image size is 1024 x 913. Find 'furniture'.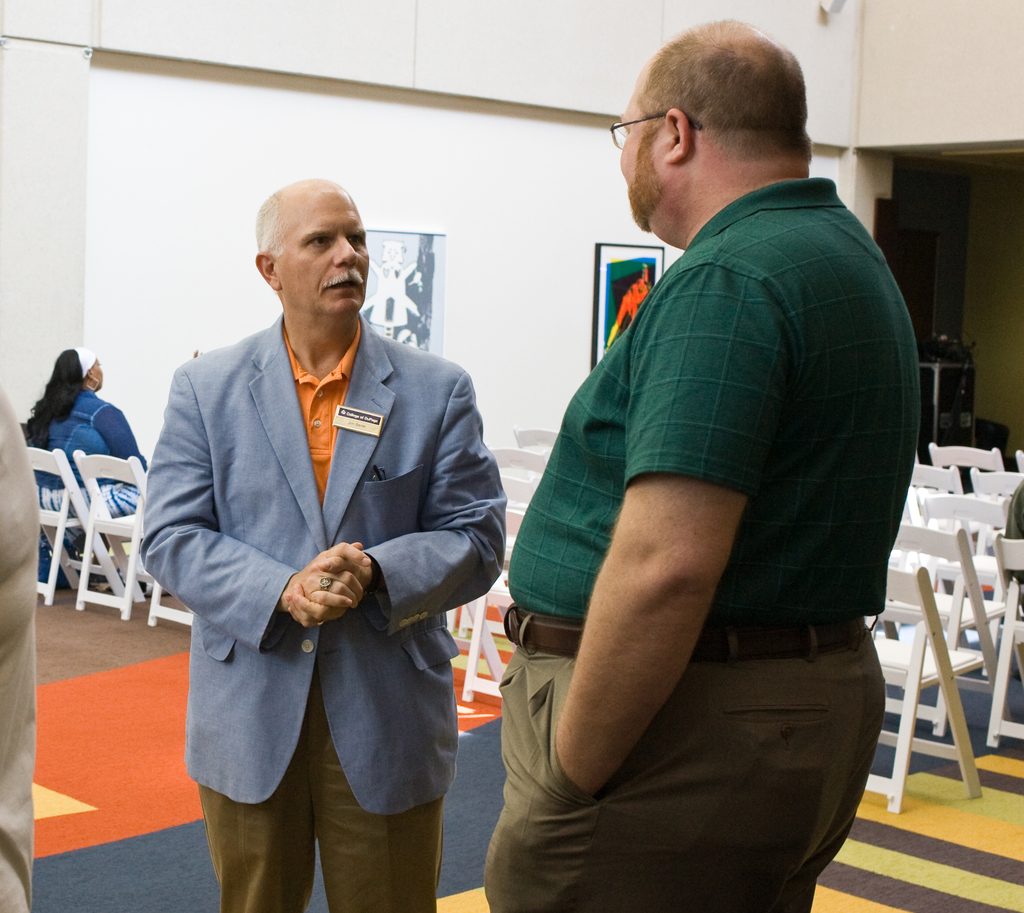
detection(462, 511, 520, 700).
